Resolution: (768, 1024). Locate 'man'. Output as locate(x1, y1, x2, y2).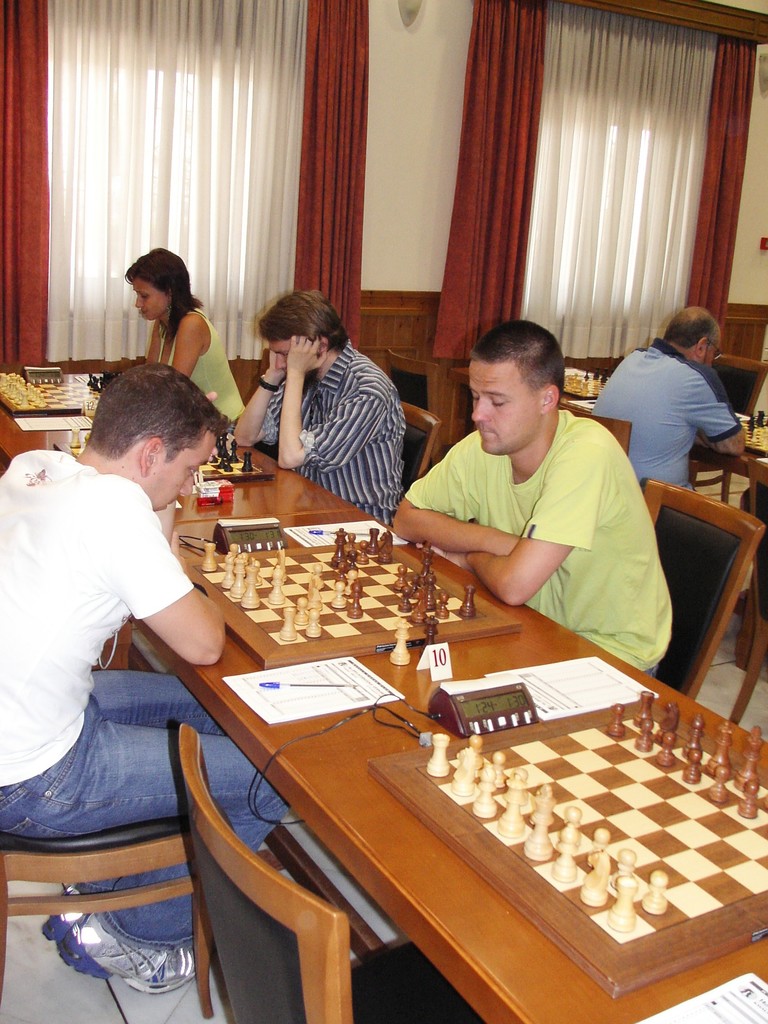
locate(389, 316, 692, 640).
